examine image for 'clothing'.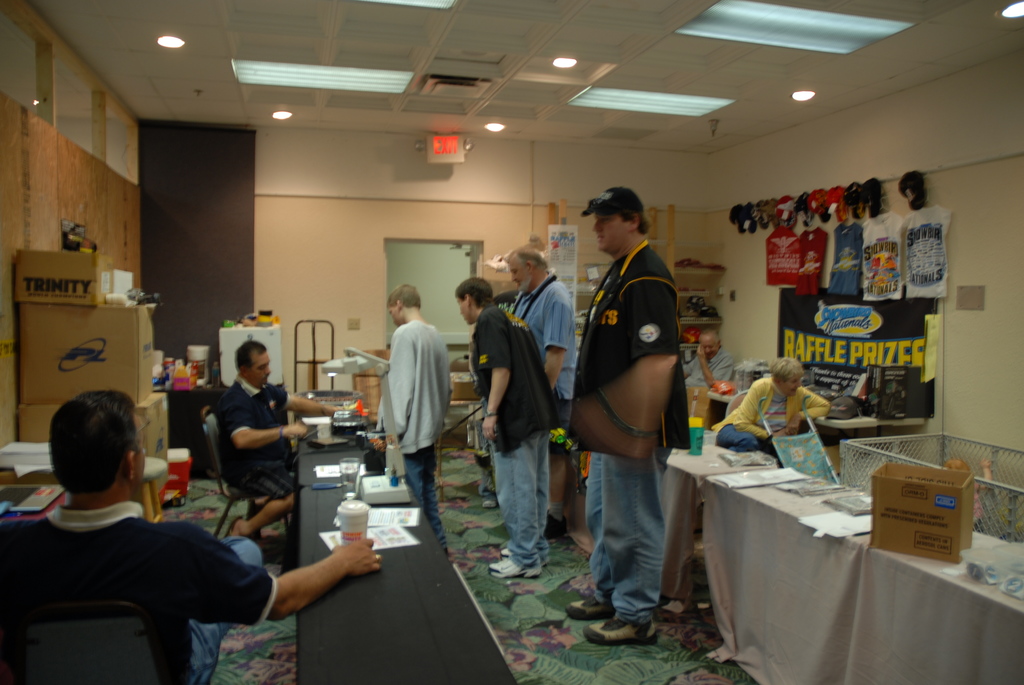
Examination result: detection(511, 268, 576, 519).
